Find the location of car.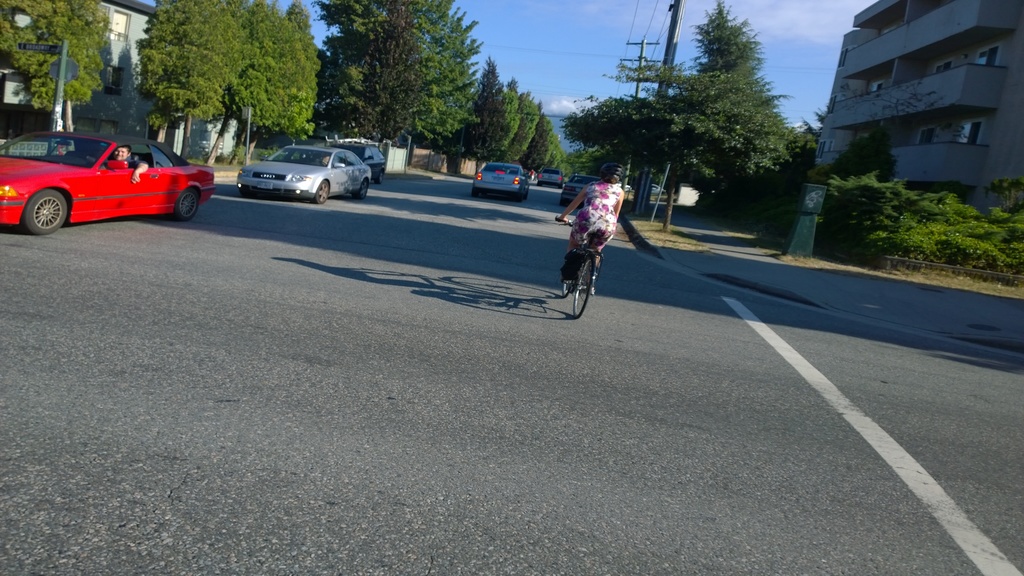
Location: bbox(470, 160, 530, 202).
